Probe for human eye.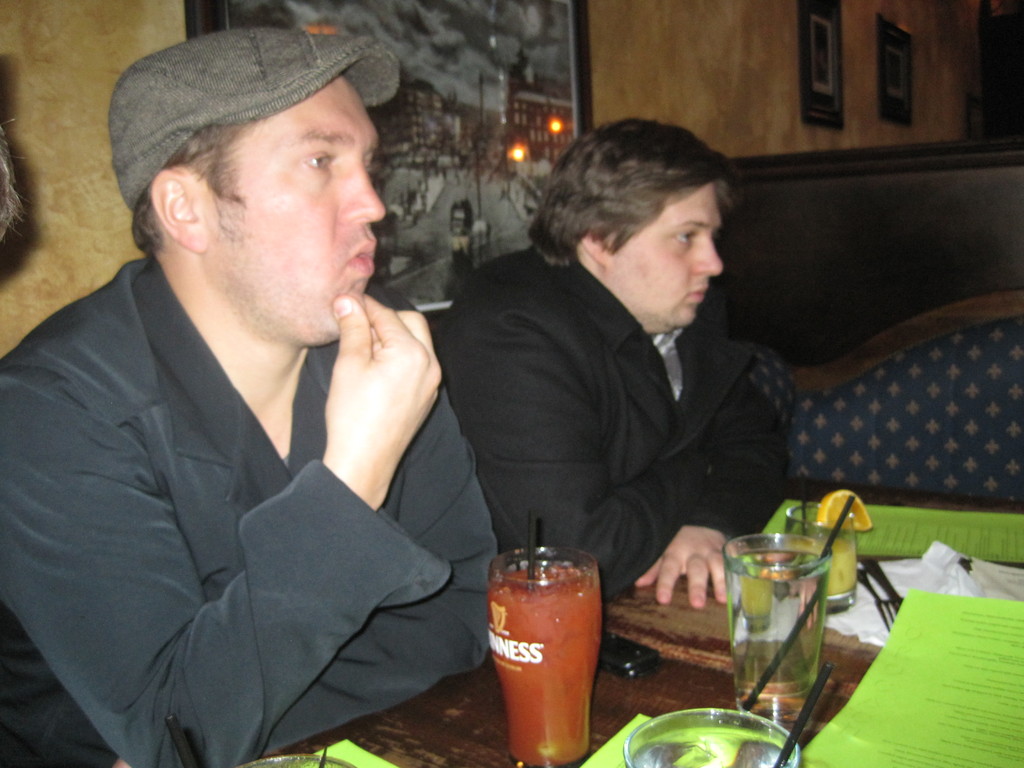
Probe result: [675, 230, 696, 254].
